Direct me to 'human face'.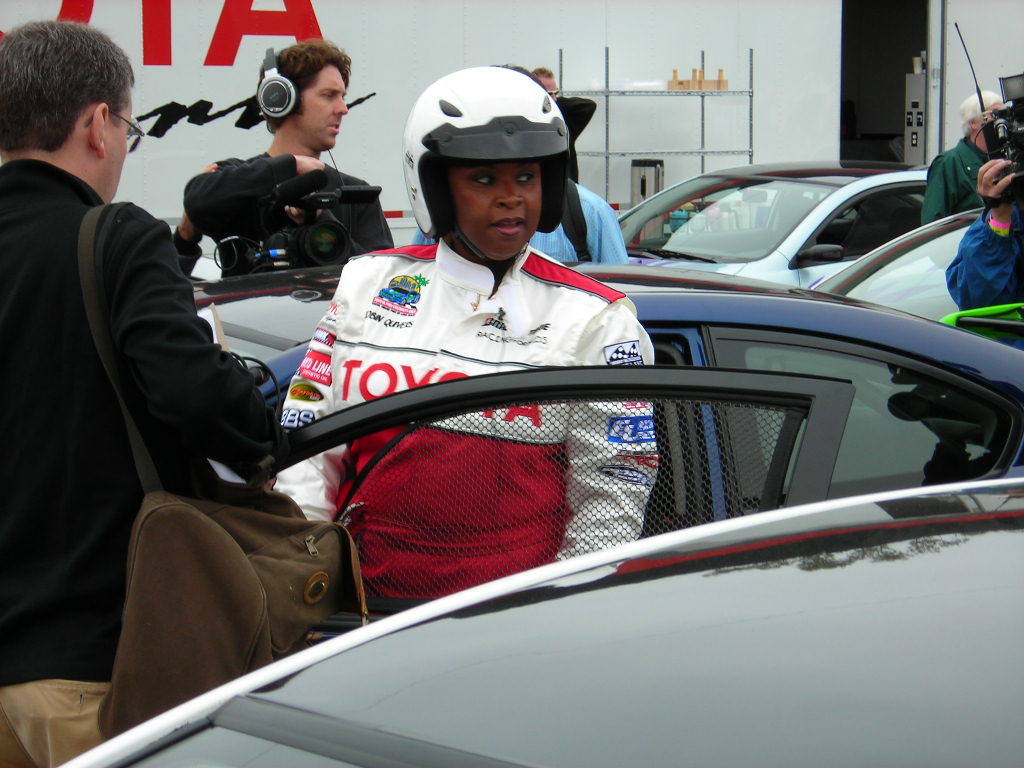
Direction: 546 78 560 101.
